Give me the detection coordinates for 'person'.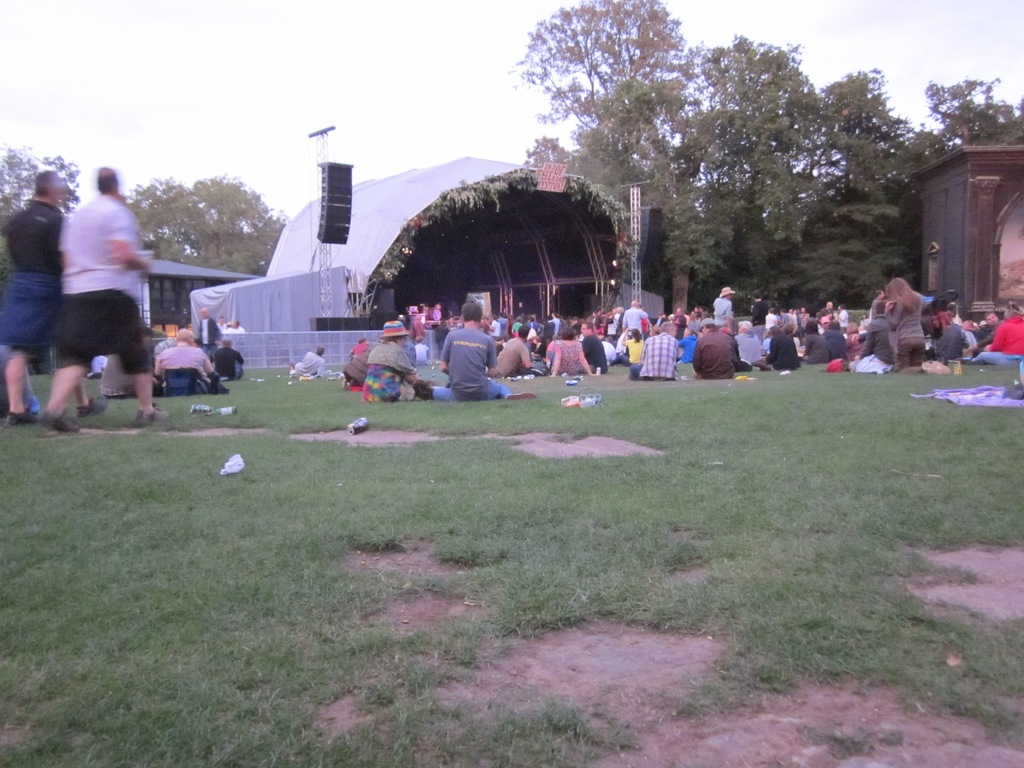
[left=4, top=167, right=102, bottom=429].
